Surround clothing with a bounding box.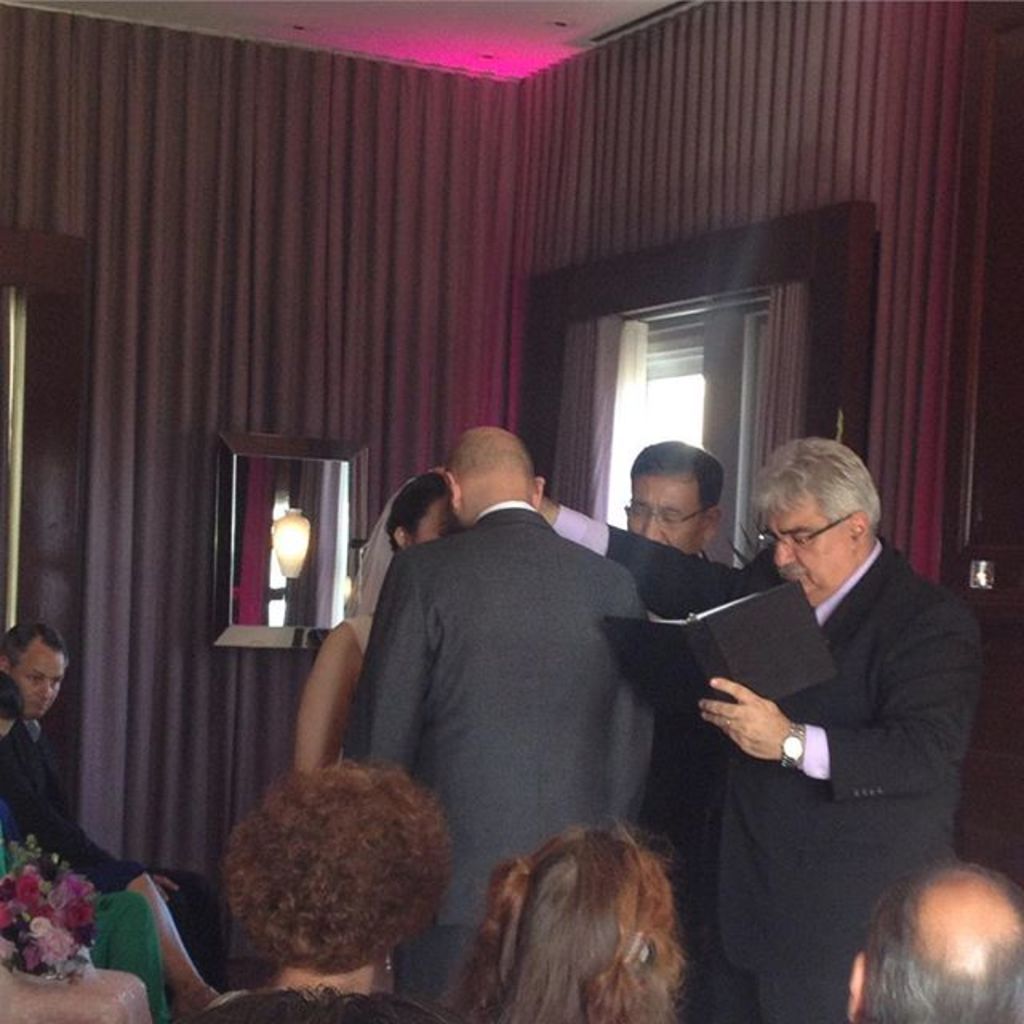
[338, 480, 418, 656].
